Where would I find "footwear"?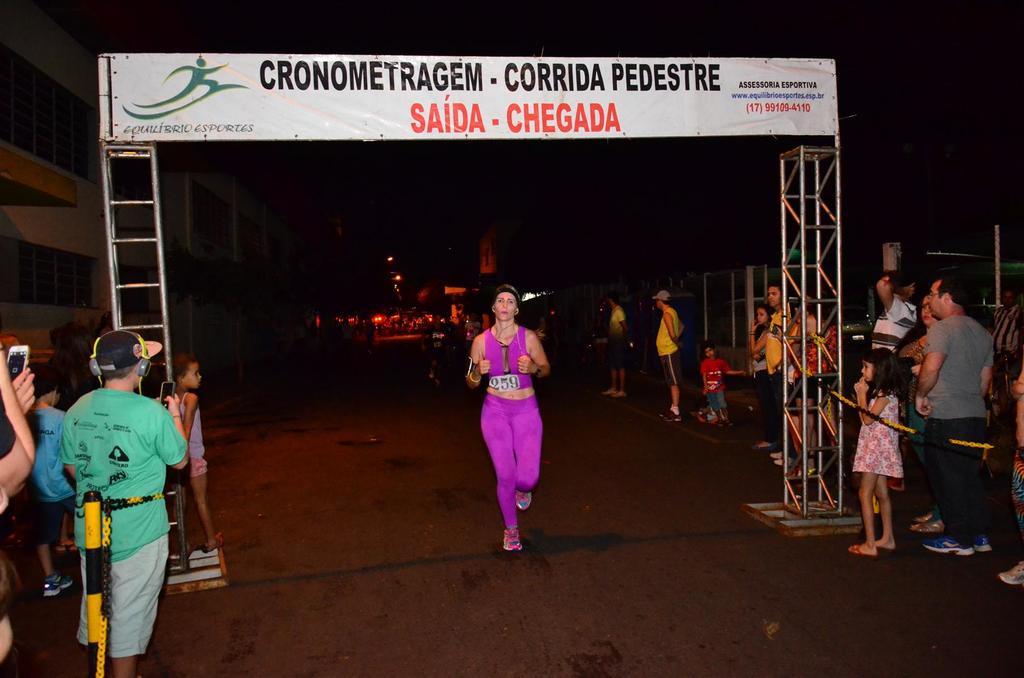
At 999:562:1023:587.
